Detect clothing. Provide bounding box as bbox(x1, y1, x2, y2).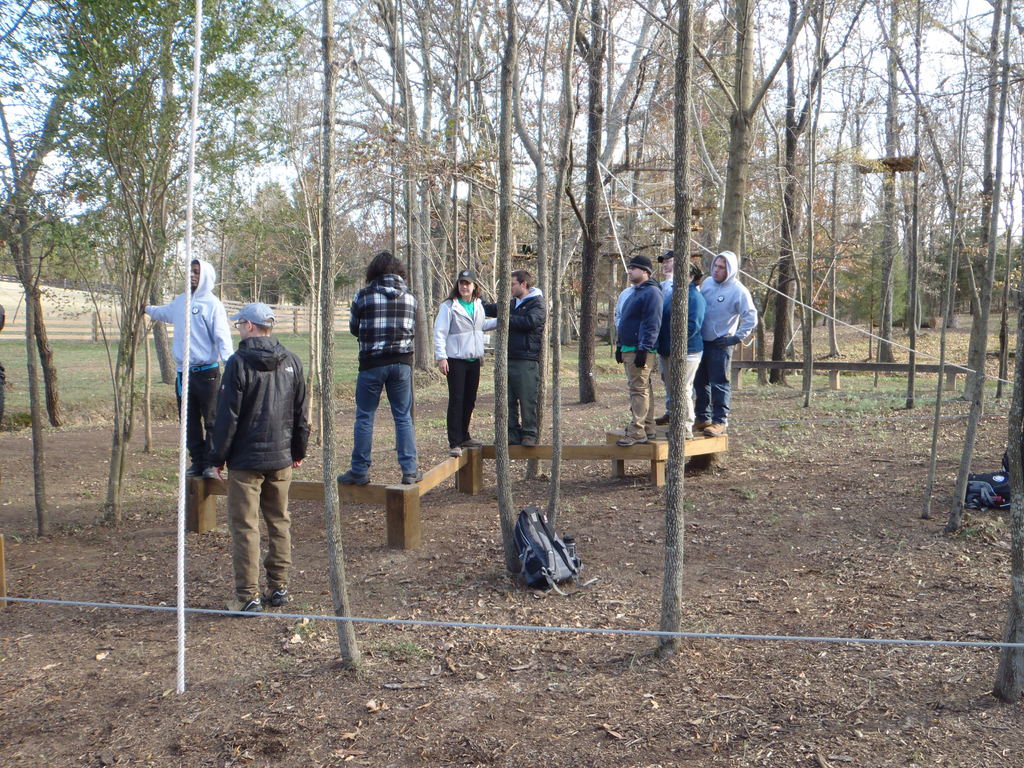
bbox(435, 301, 500, 444).
